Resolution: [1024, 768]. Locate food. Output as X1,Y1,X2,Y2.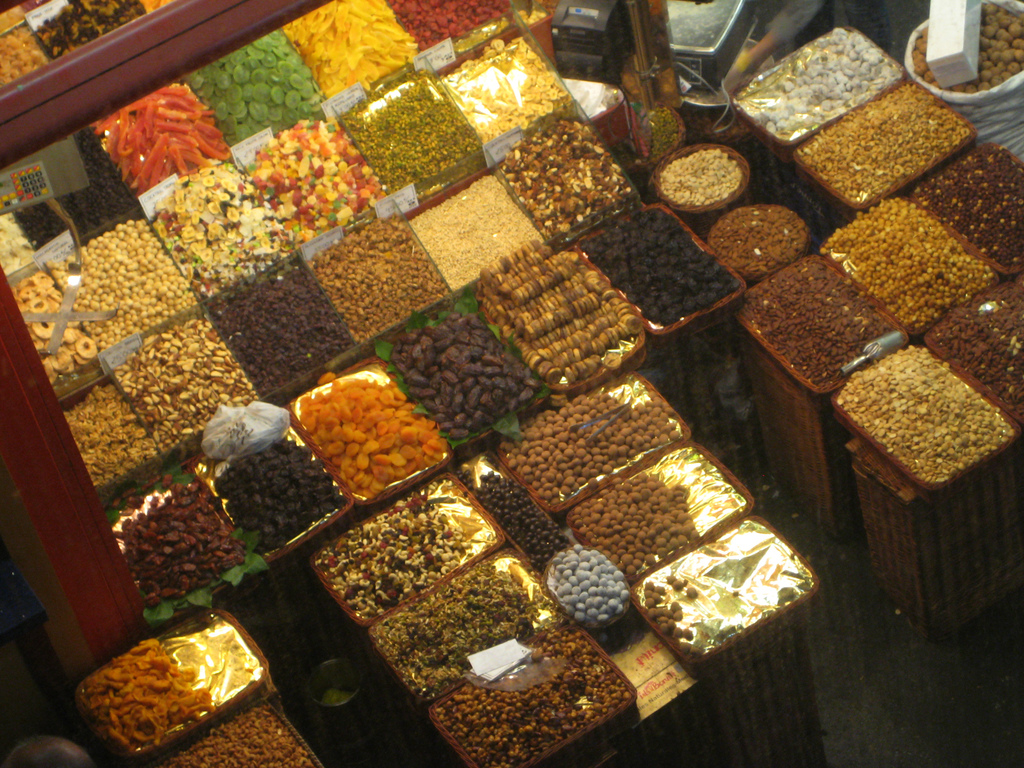
739,255,891,387.
